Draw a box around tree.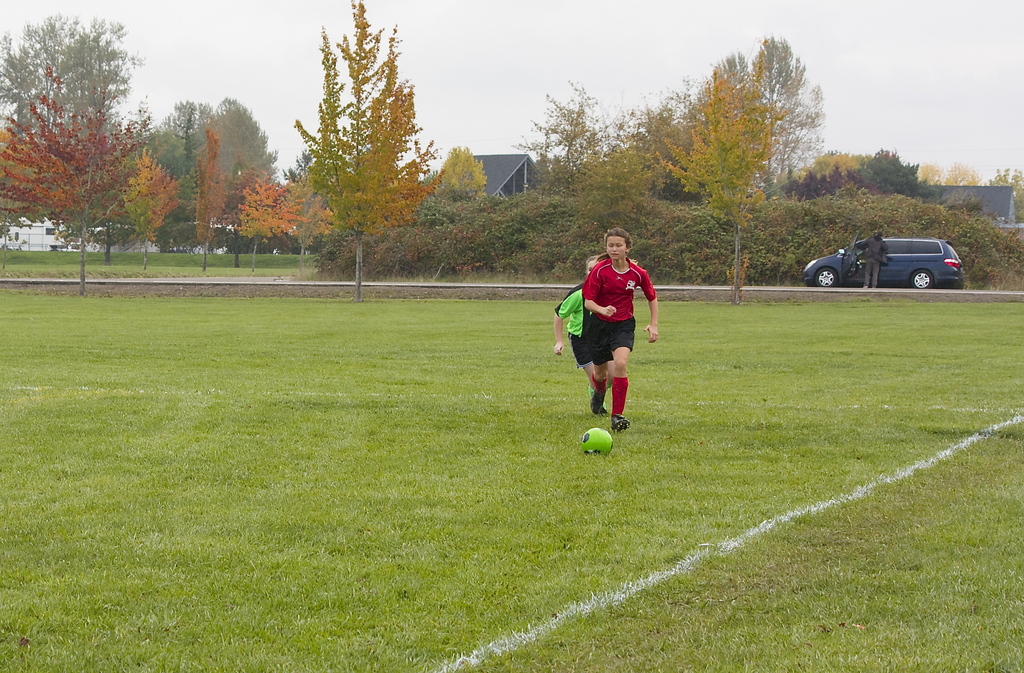
0, 78, 157, 297.
